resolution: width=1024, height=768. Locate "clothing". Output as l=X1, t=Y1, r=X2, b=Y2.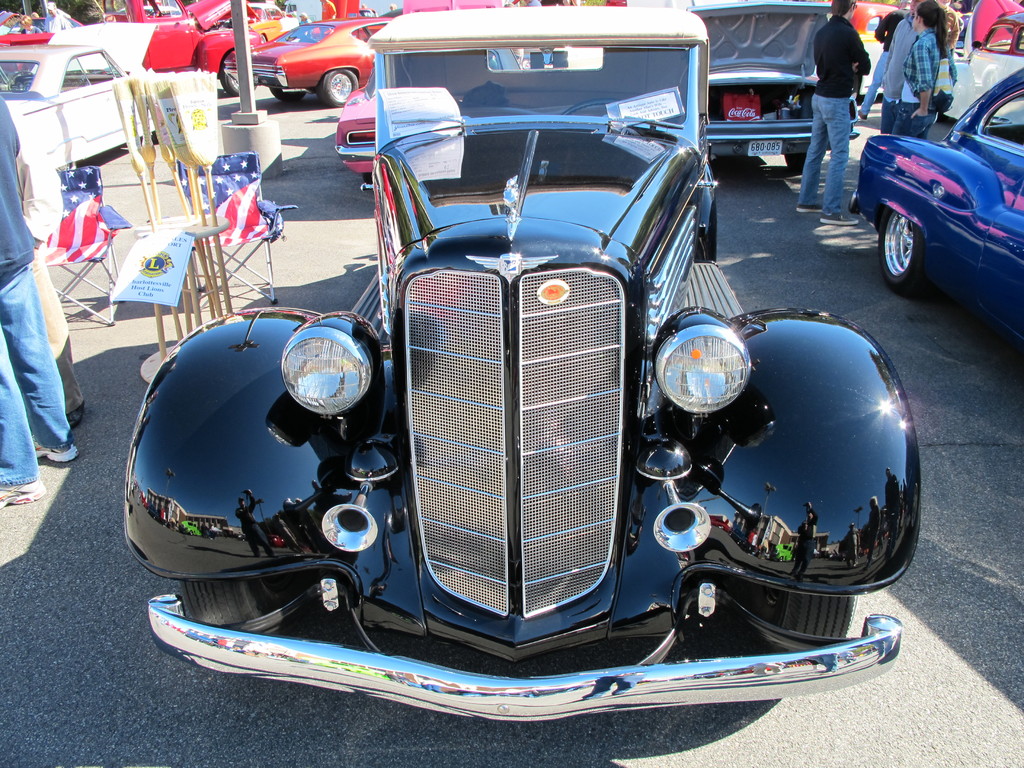
l=893, t=104, r=934, b=136.
